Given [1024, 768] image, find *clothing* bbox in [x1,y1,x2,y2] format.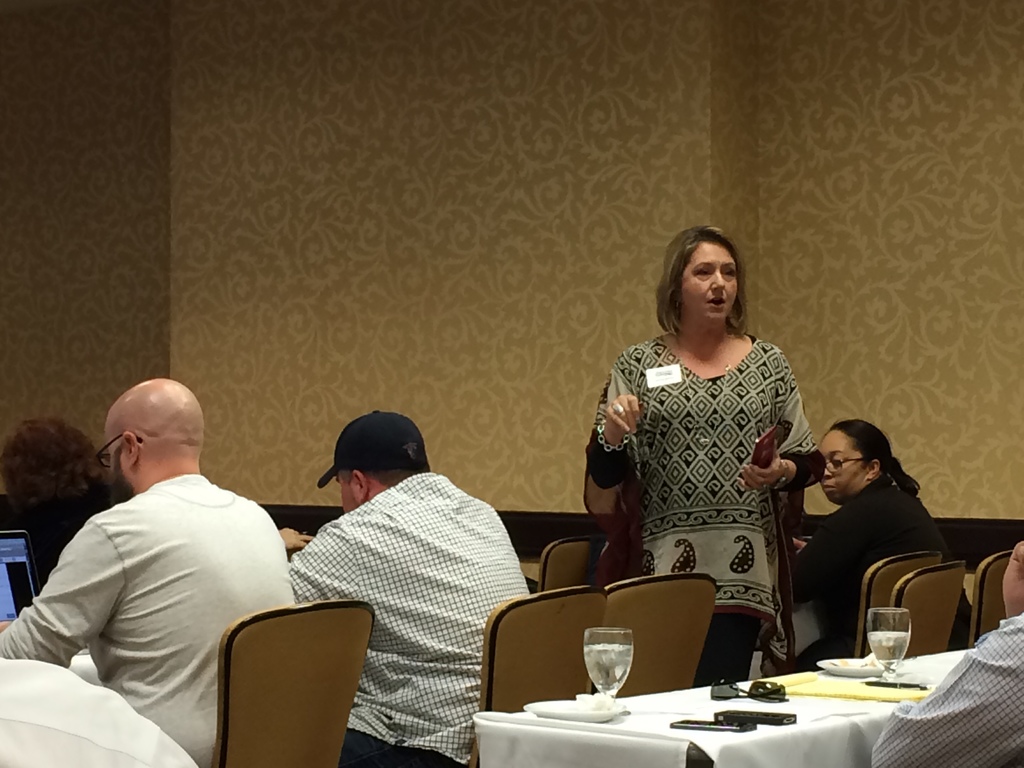
[0,476,302,767].
